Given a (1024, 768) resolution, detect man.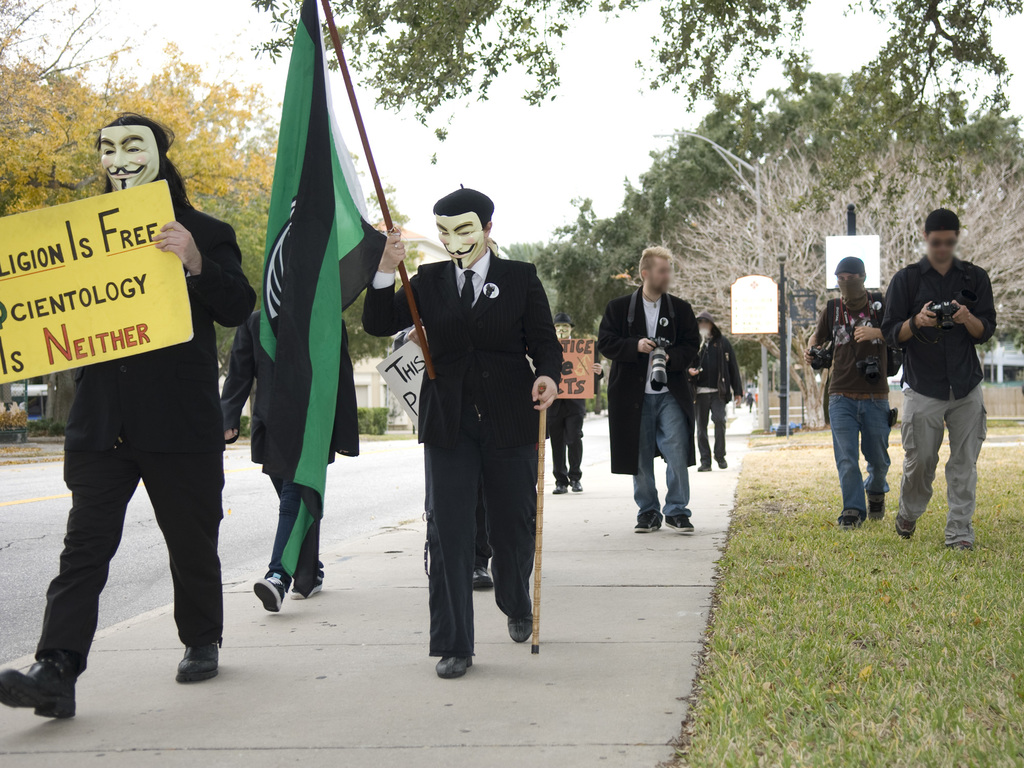
[221, 307, 327, 611].
